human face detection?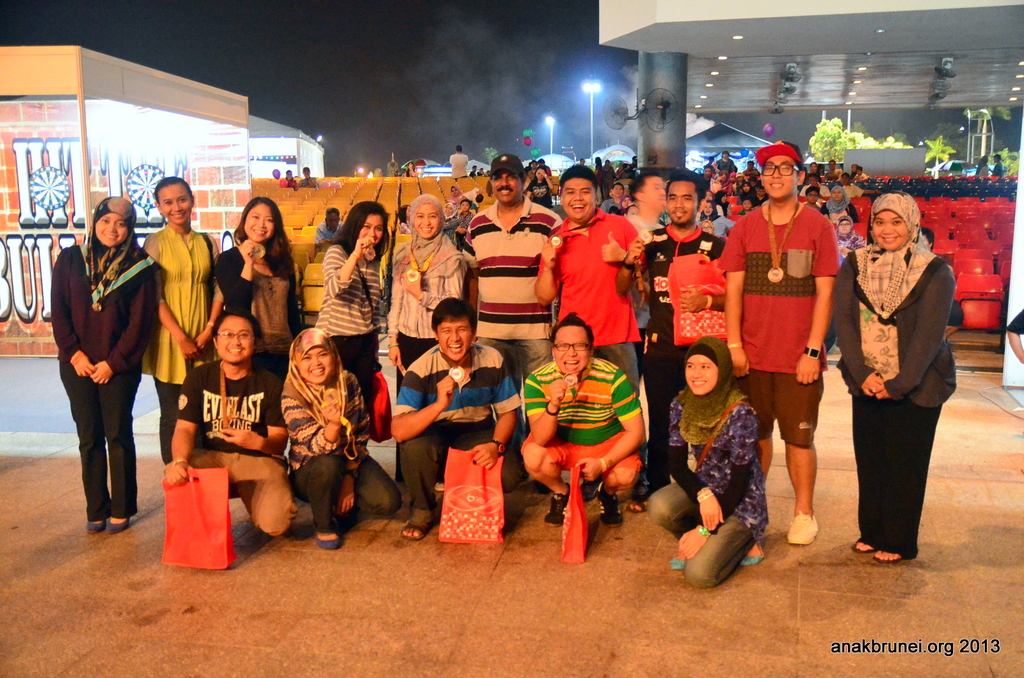
bbox=(243, 199, 275, 246)
